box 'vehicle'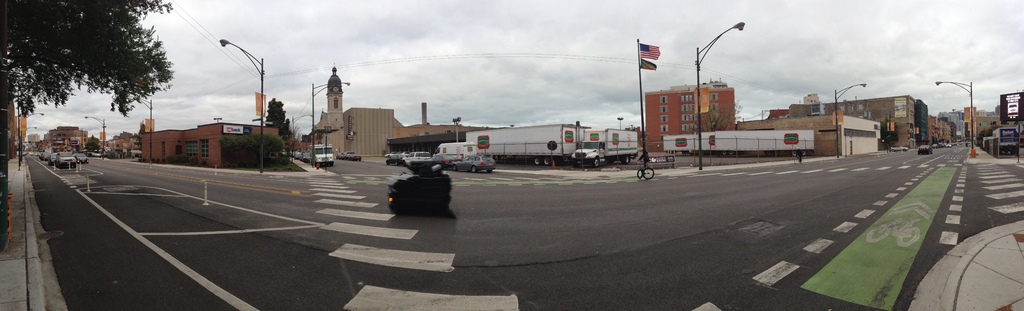
{"x1": 306, "y1": 144, "x2": 333, "y2": 167}
